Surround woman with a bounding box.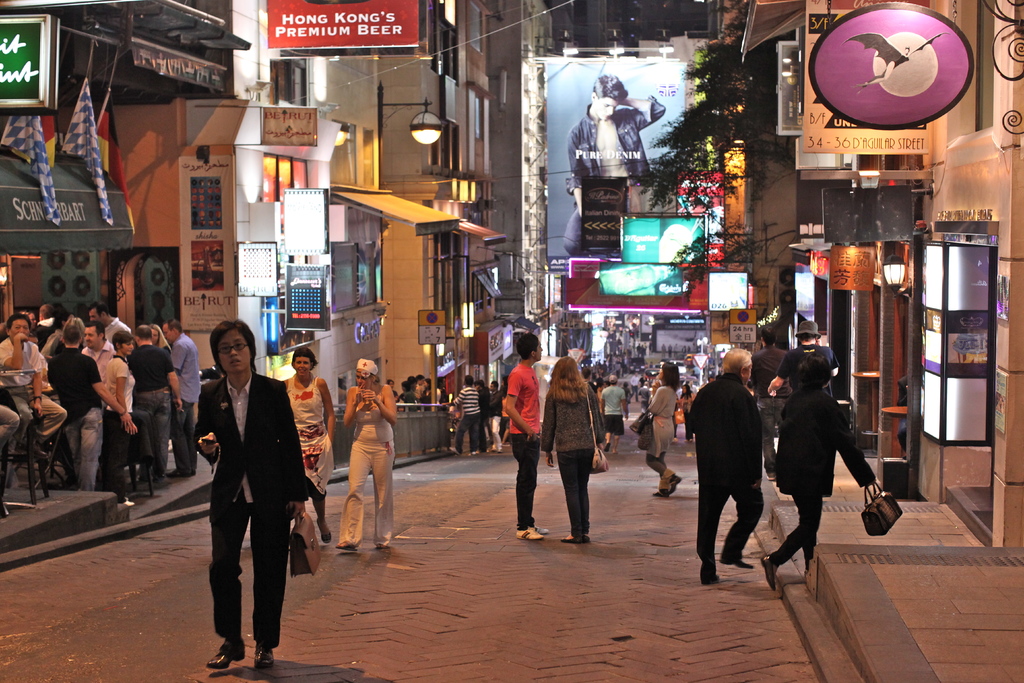
<region>151, 322, 173, 349</region>.
